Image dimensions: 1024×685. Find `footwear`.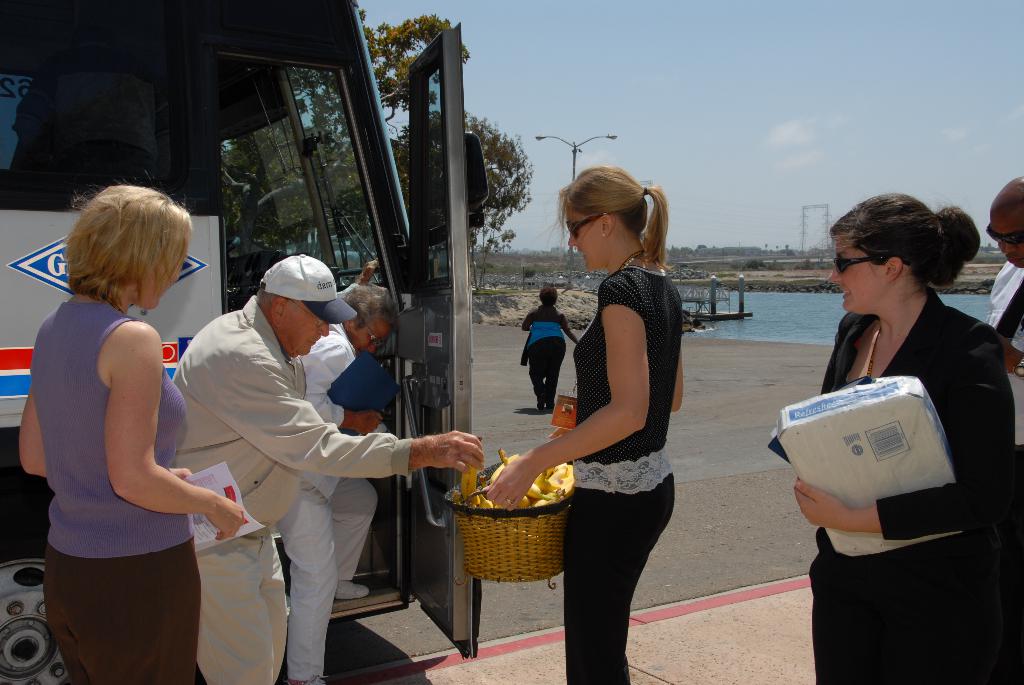
<box>543,395,554,413</box>.
